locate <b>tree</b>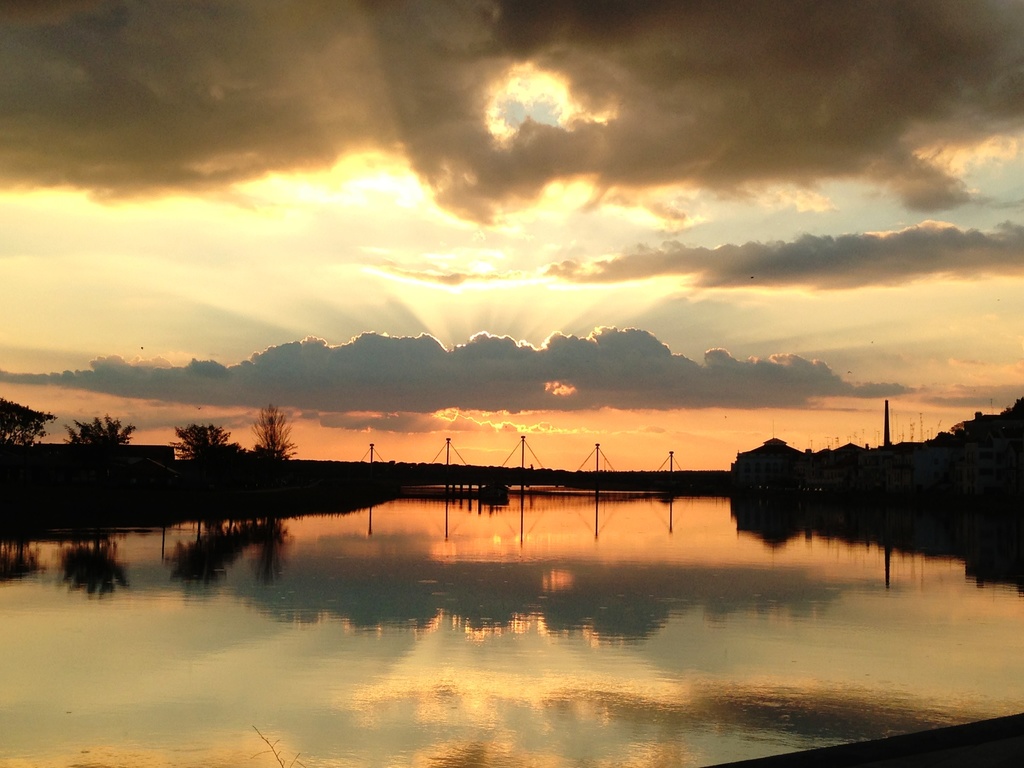
(x1=63, y1=412, x2=135, y2=445)
